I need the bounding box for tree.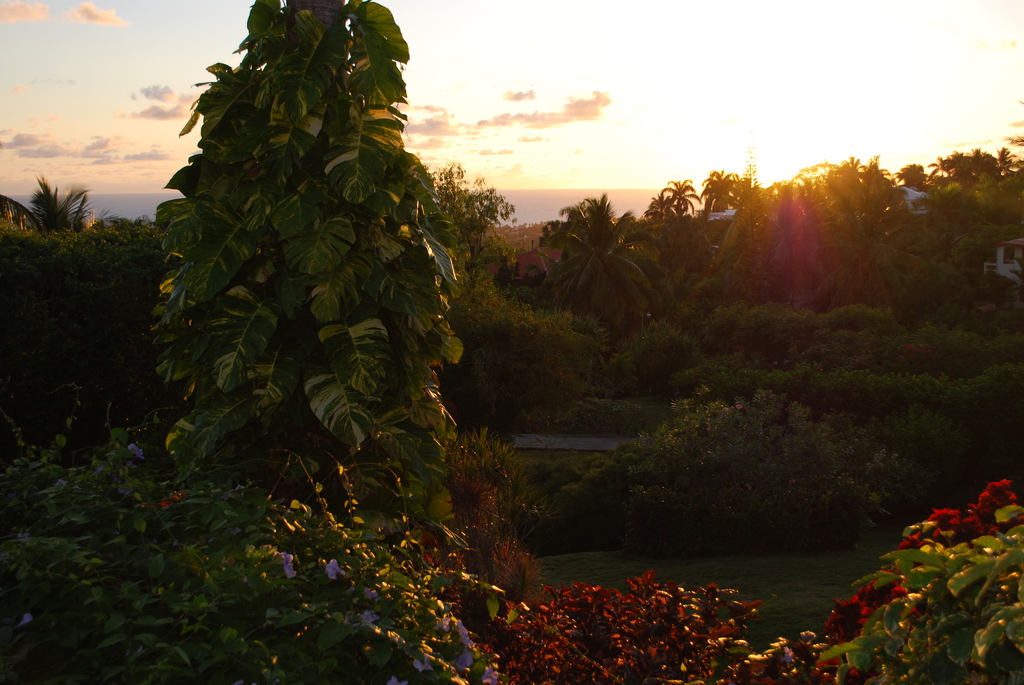
Here it is: BBox(640, 164, 756, 295).
